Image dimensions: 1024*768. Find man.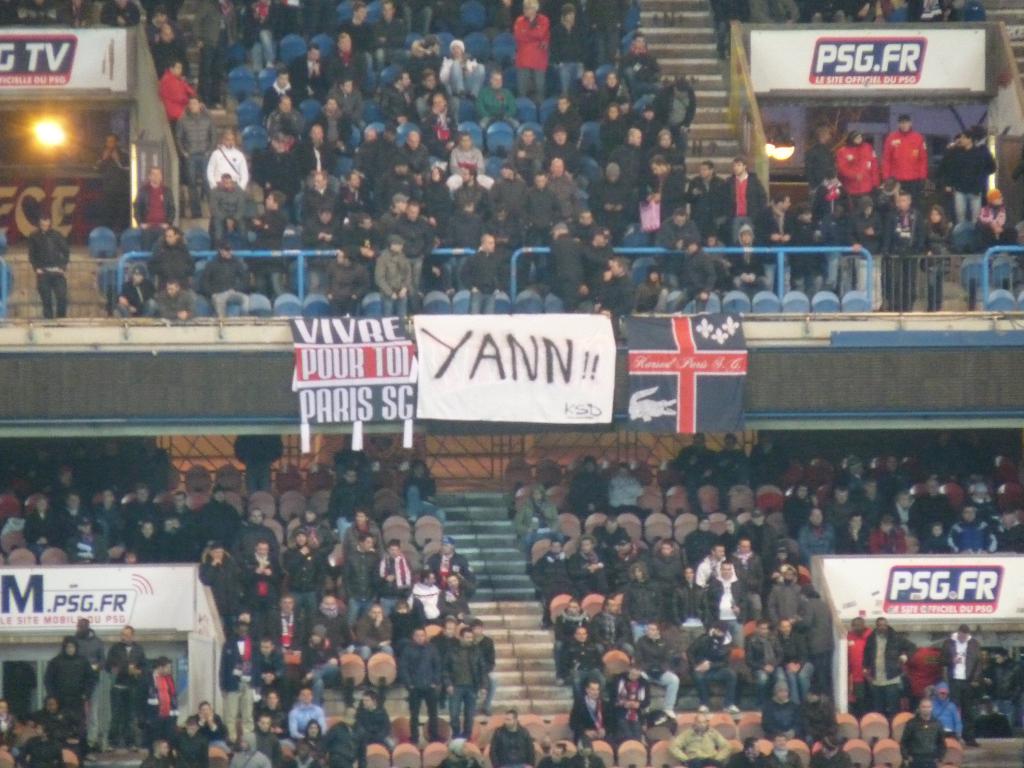
BBox(605, 462, 650, 518).
